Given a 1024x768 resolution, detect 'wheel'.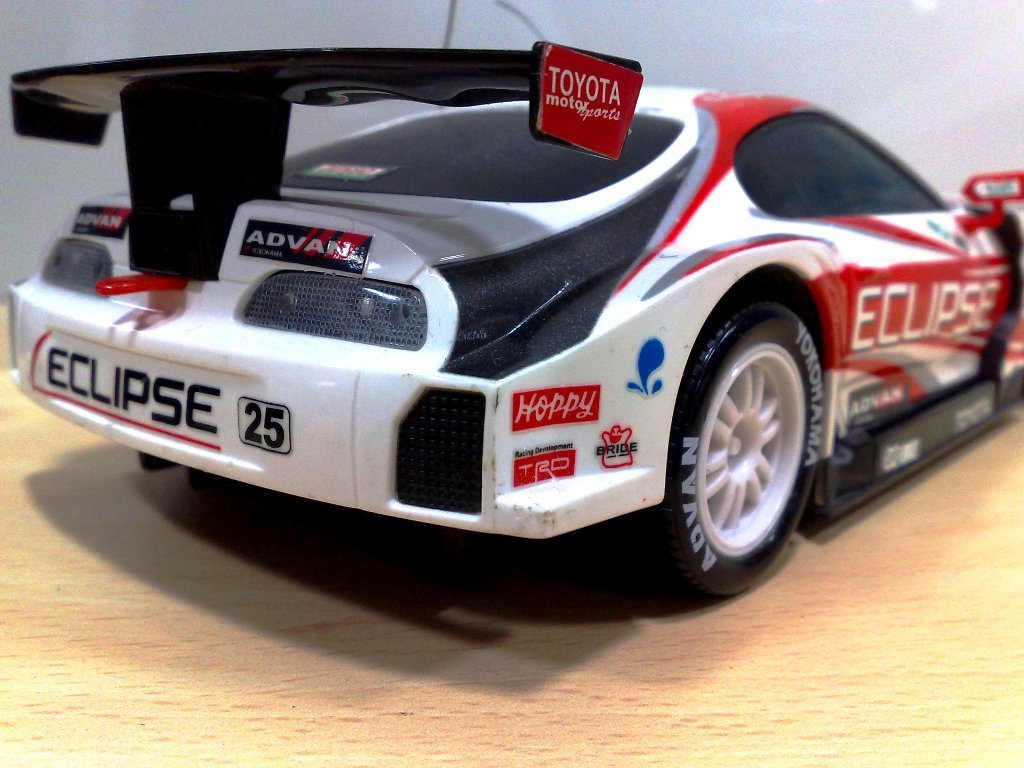
<region>680, 272, 825, 605</region>.
